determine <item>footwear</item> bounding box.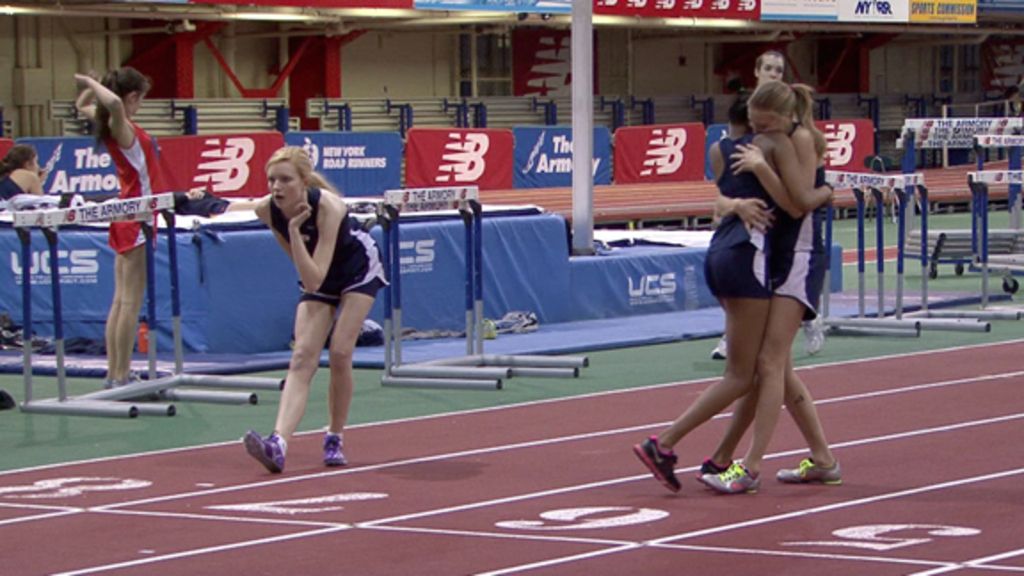
Determined: (324, 430, 347, 464).
